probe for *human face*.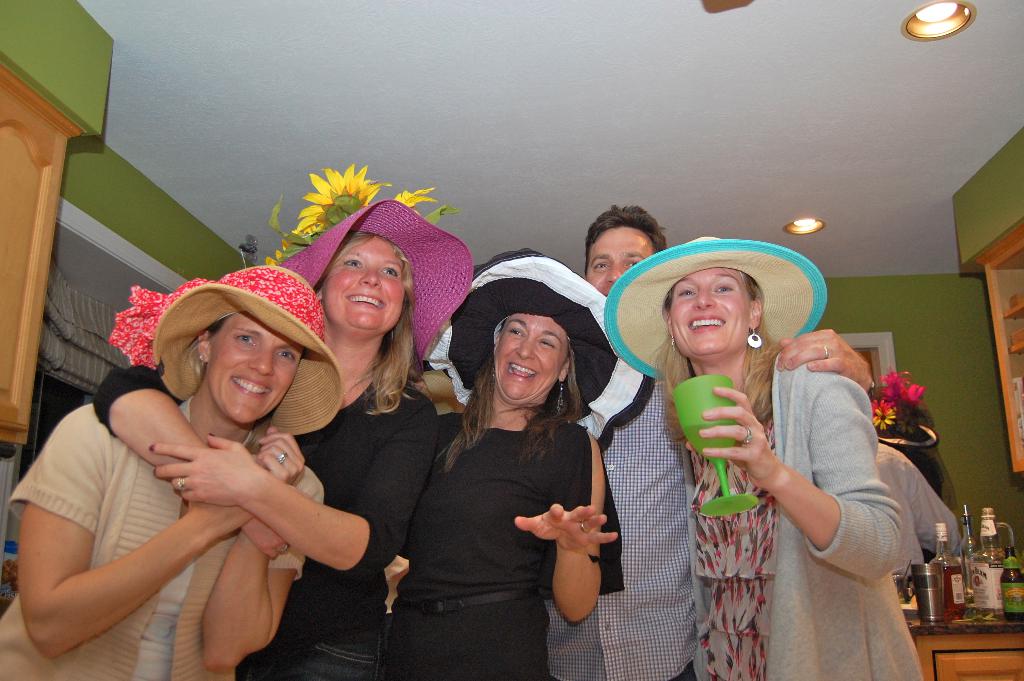
Probe result: <region>671, 267, 751, 354</region>.
